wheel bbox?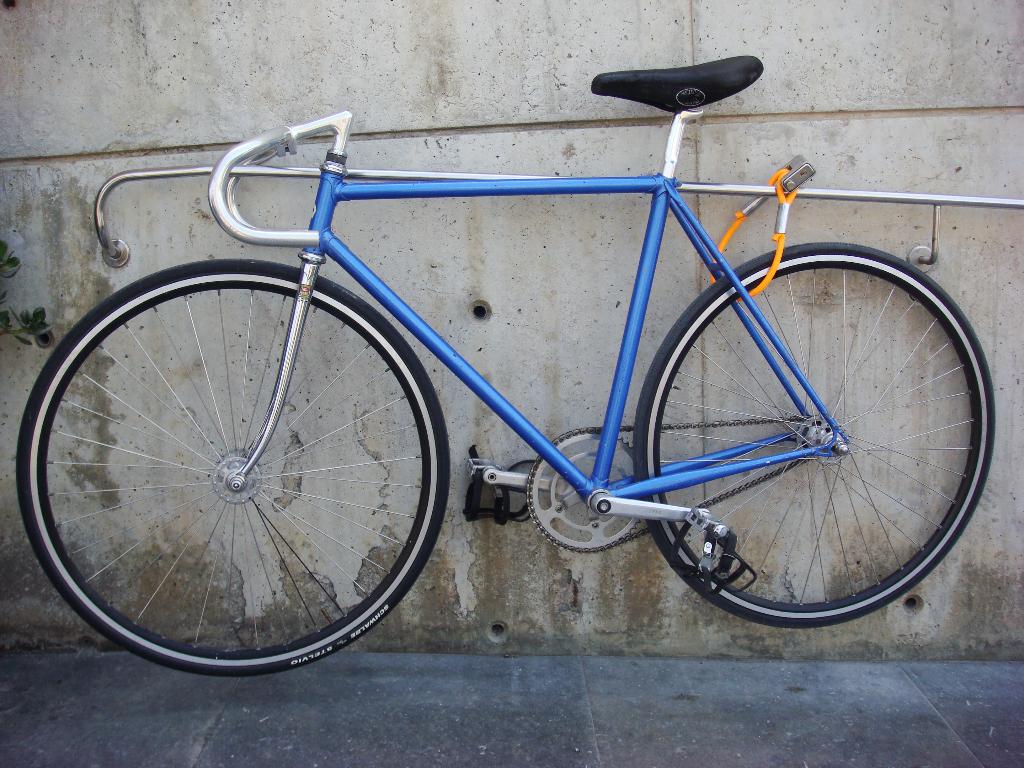
rect(618, 239, 974, 624)
